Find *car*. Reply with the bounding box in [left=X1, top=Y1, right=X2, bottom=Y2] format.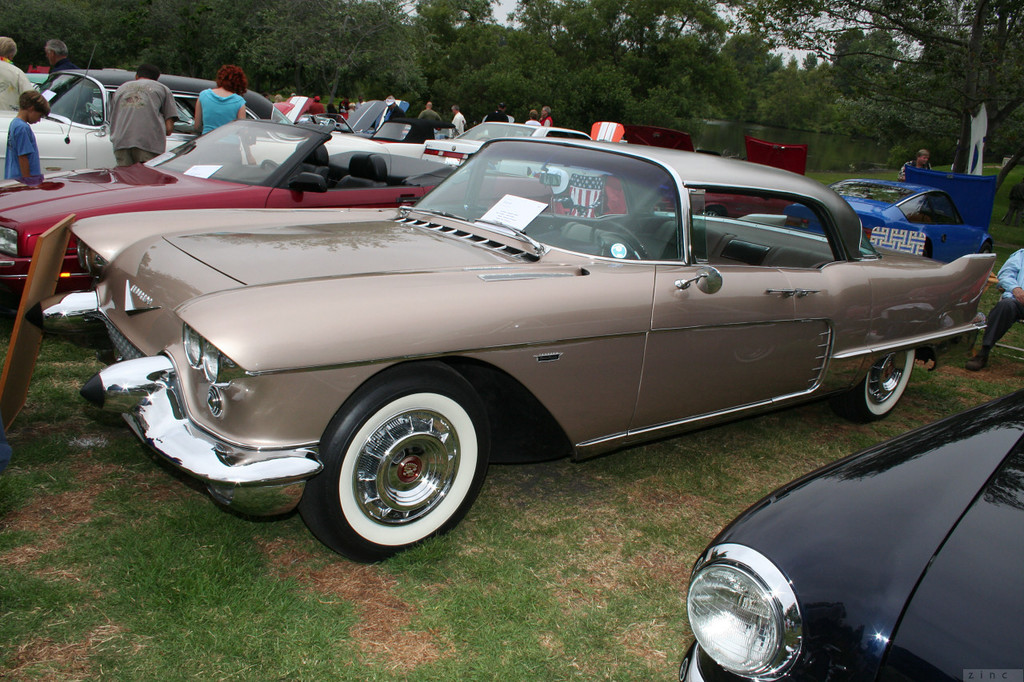
[left=0, top=66, right=286, bottom=180].
